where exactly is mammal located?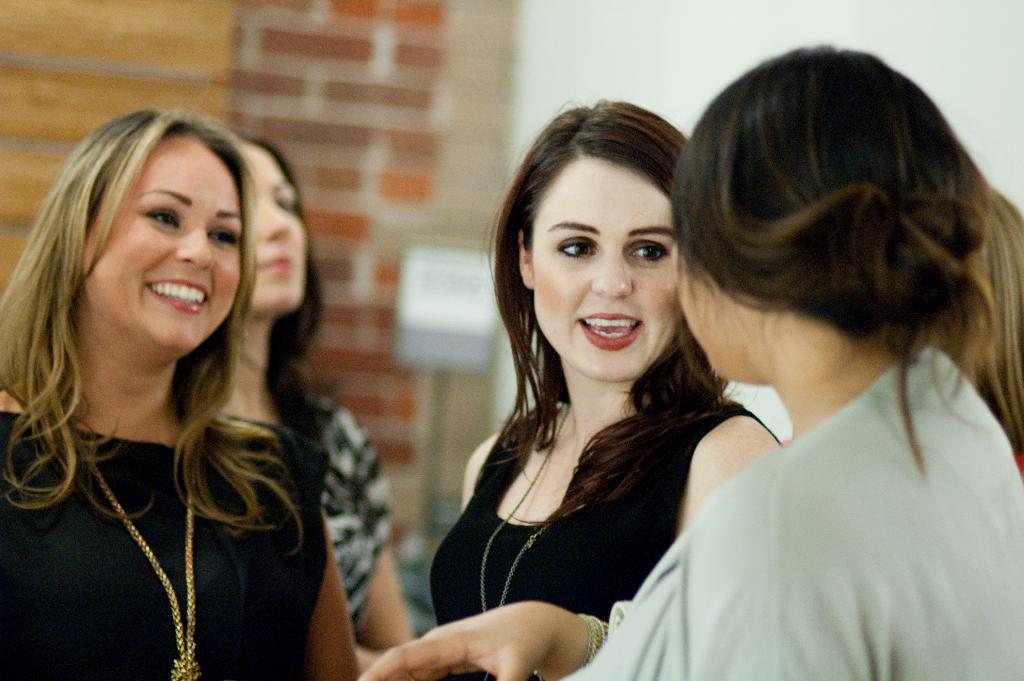
Its bounding box is (362,42,1023,680).
